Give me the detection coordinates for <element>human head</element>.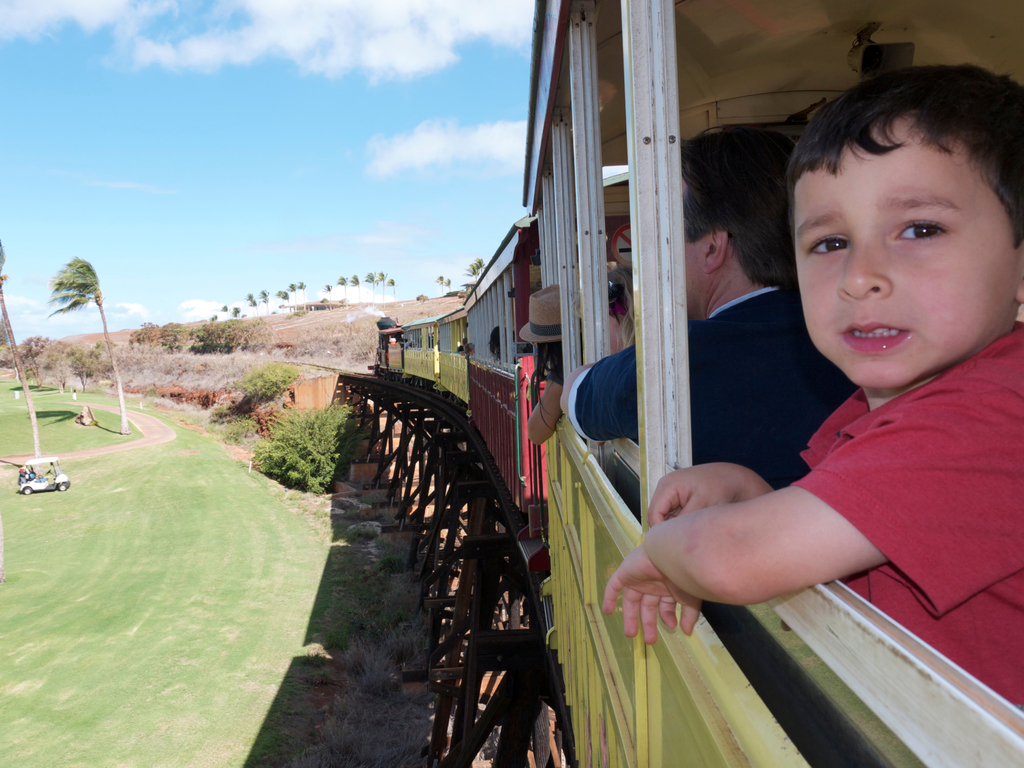
x1=526, y1=281, x2=559, y2=351.
